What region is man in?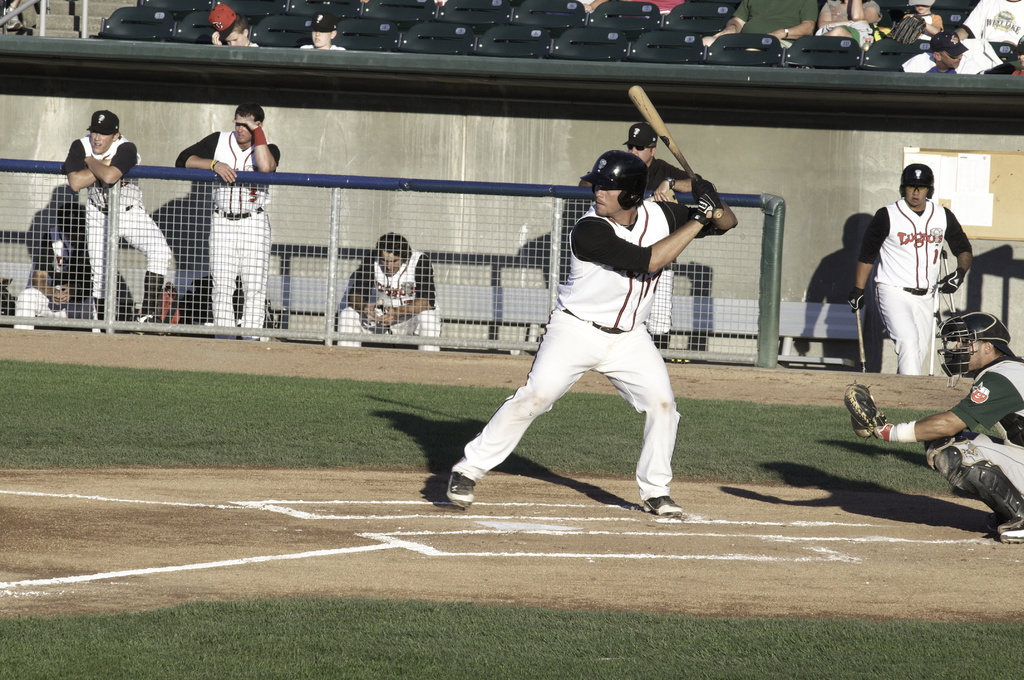
bbox=[581, 114, 700, 350].
